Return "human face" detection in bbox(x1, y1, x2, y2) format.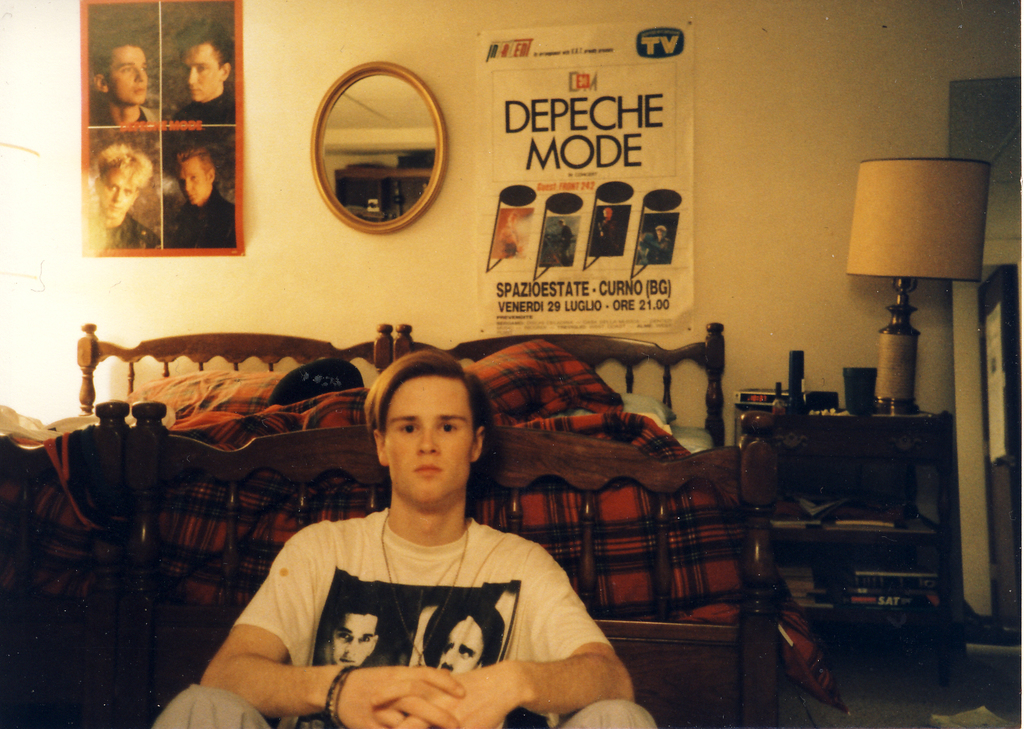
bbox(175, 152, 213, 204).
